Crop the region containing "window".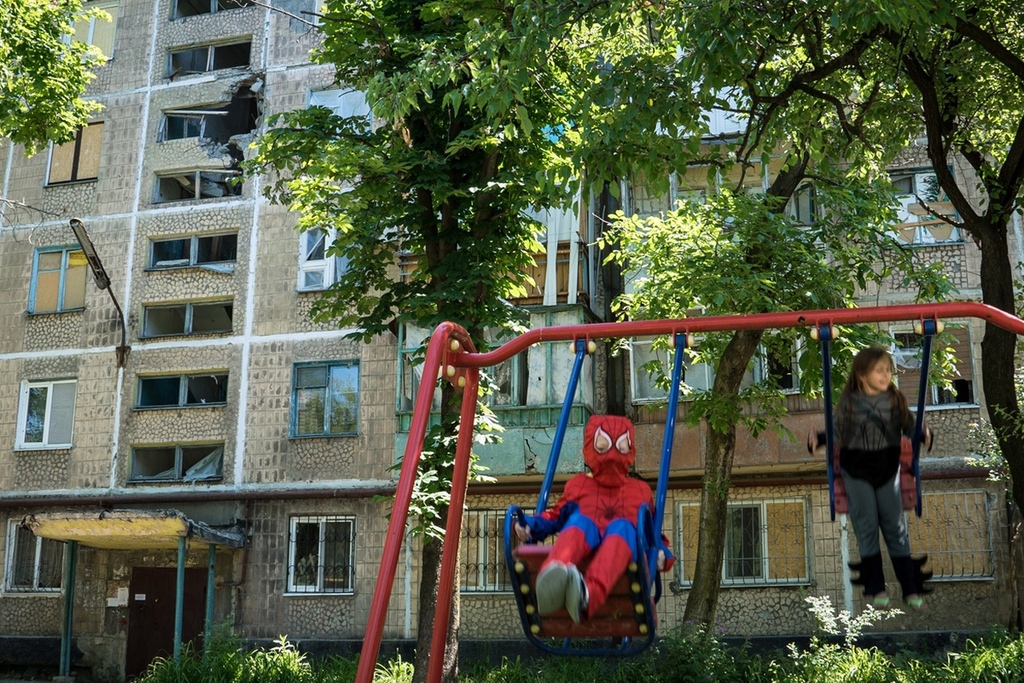
Crop region: [878,321,978,413].
